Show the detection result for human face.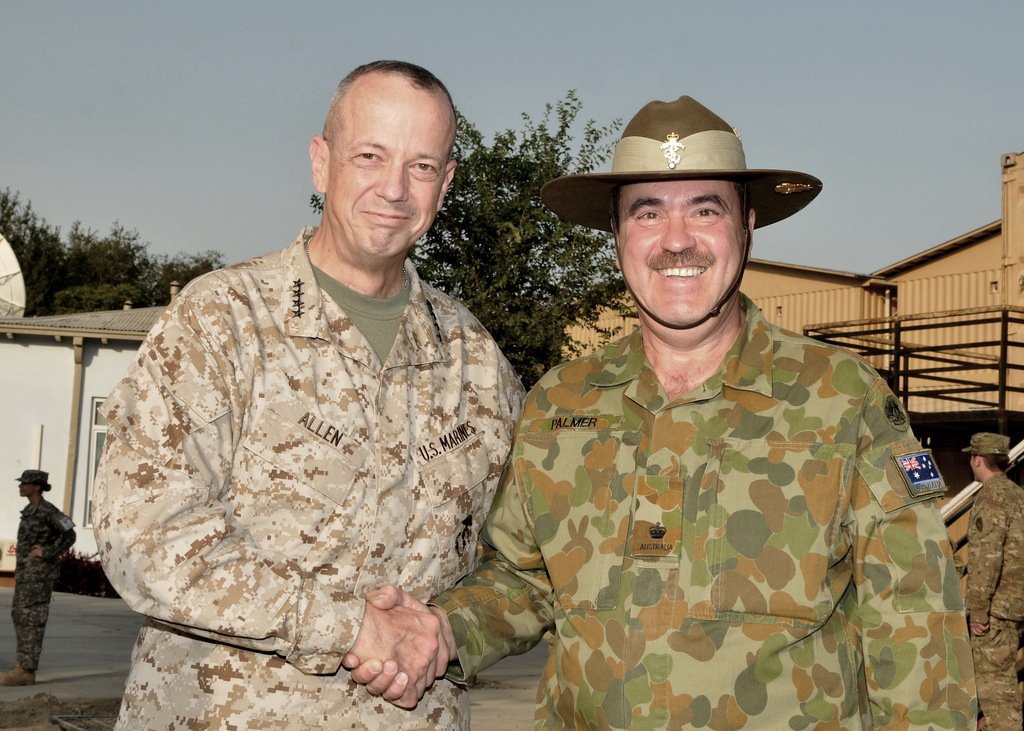
bbox=[975, 453, 978, 478].
